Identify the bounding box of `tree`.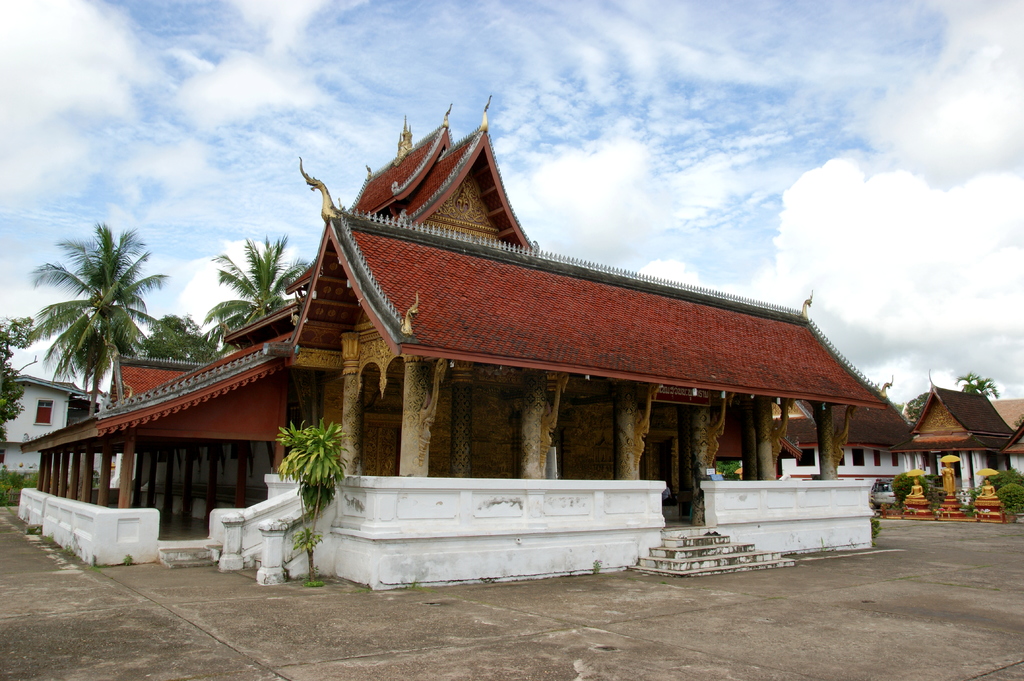
region(0, 313, 35, 469).
